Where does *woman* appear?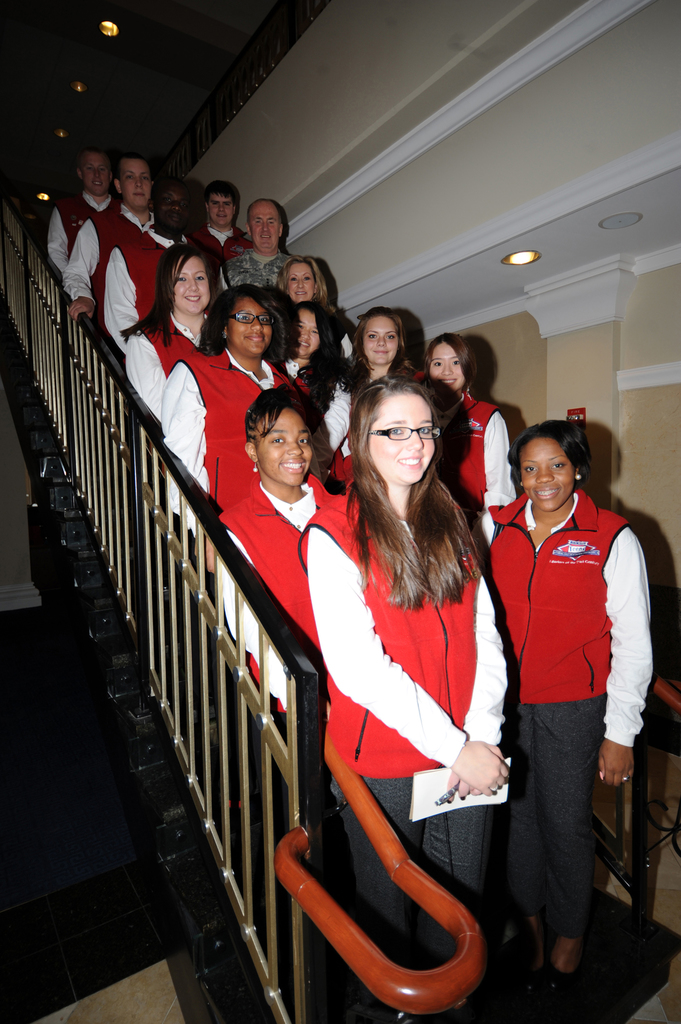
Appears at [402,340,536,543].
